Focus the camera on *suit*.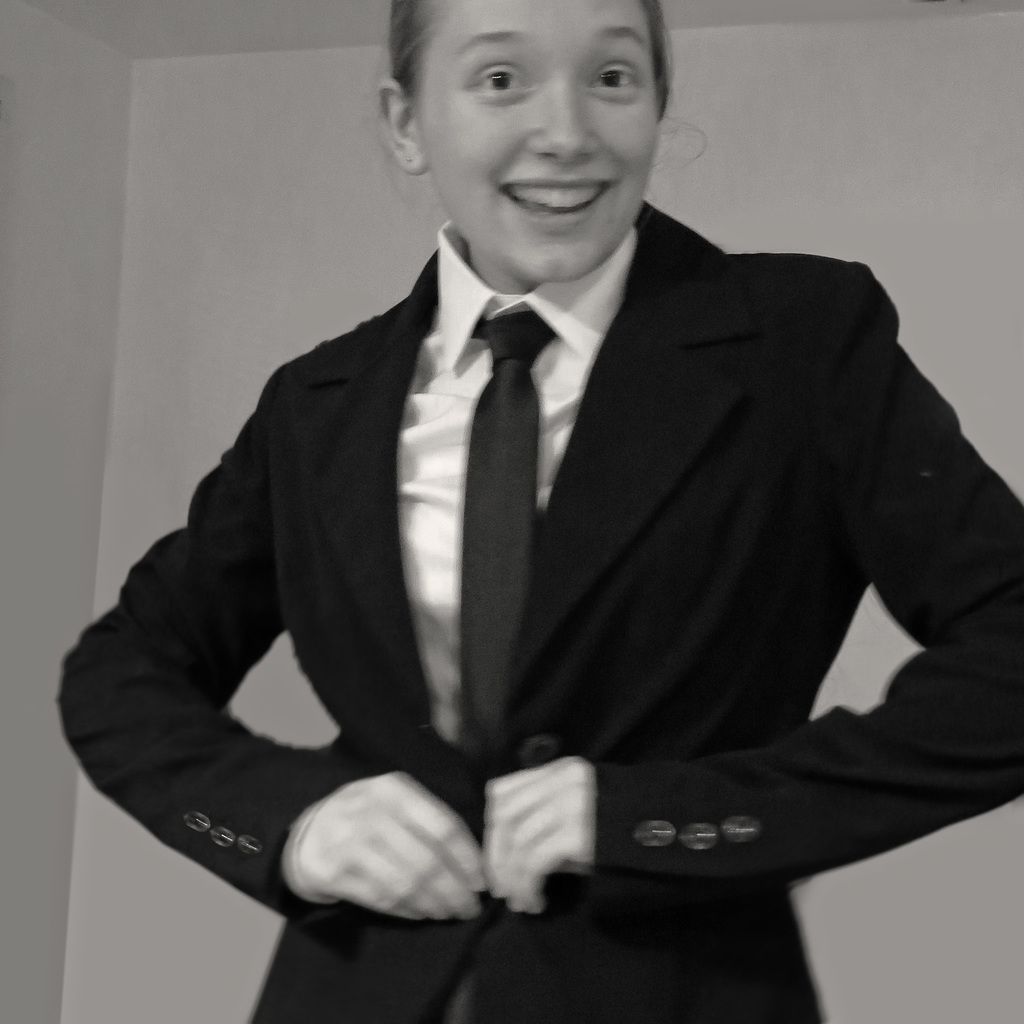
Focus region: x1=52, y1=203, x2=1023, y2=1023.
